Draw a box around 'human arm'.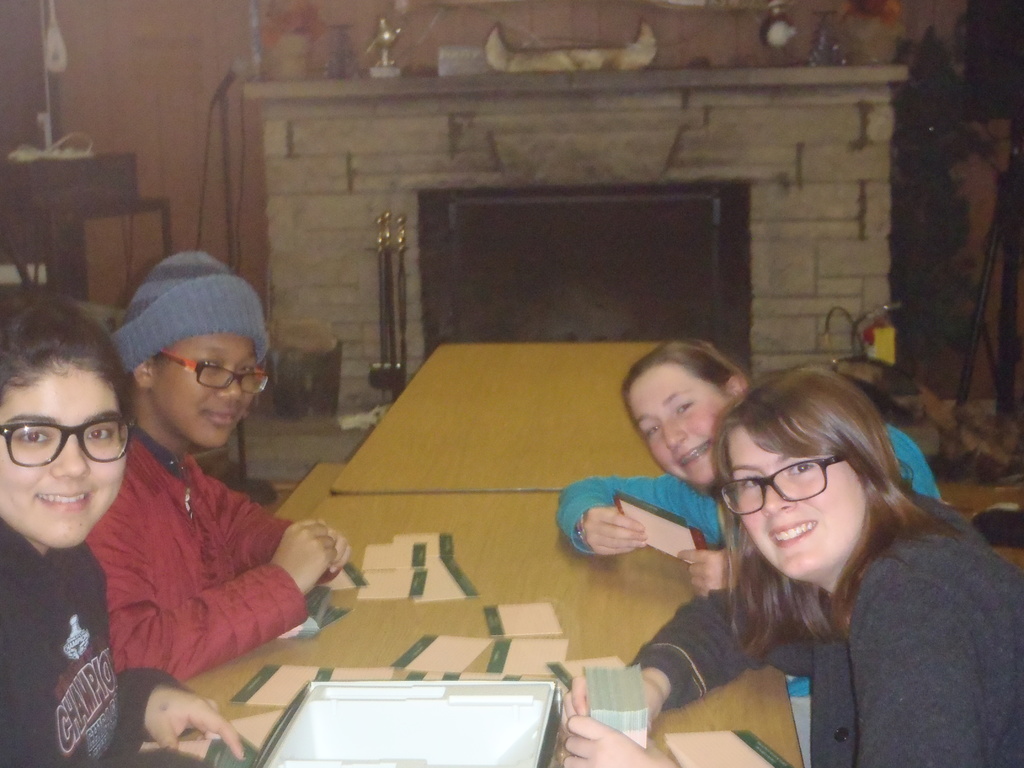
x1=680 y1=536 x2=737 y2=596.
